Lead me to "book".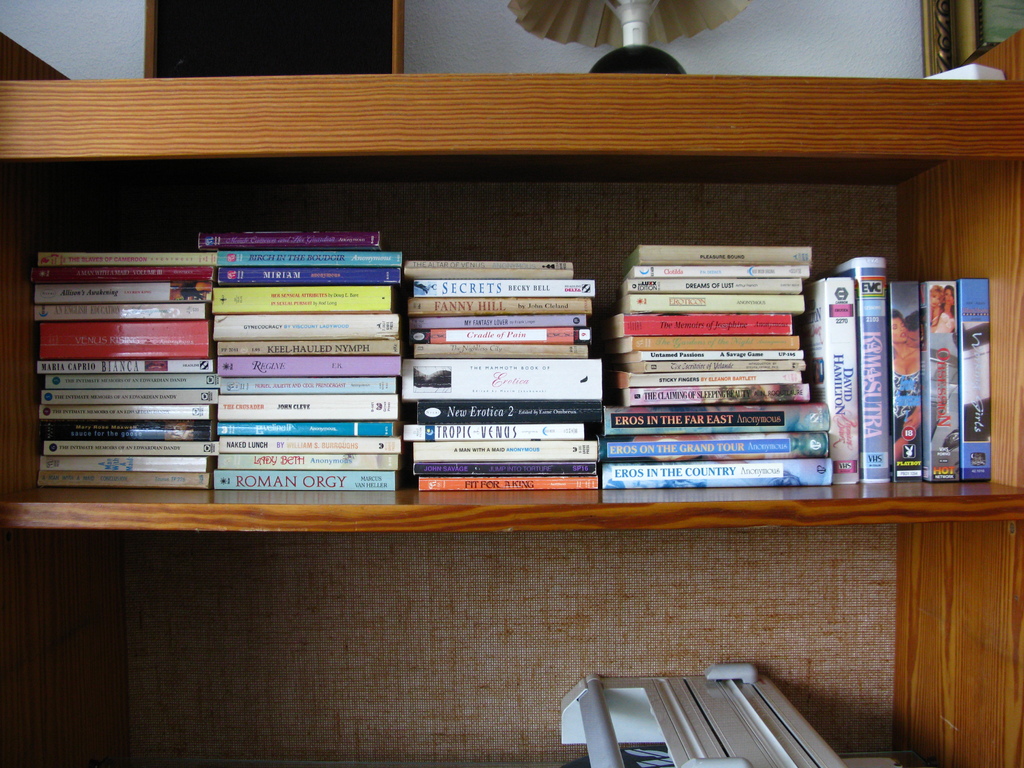
Lead to <region>601, 458, 833, 487</region>.
